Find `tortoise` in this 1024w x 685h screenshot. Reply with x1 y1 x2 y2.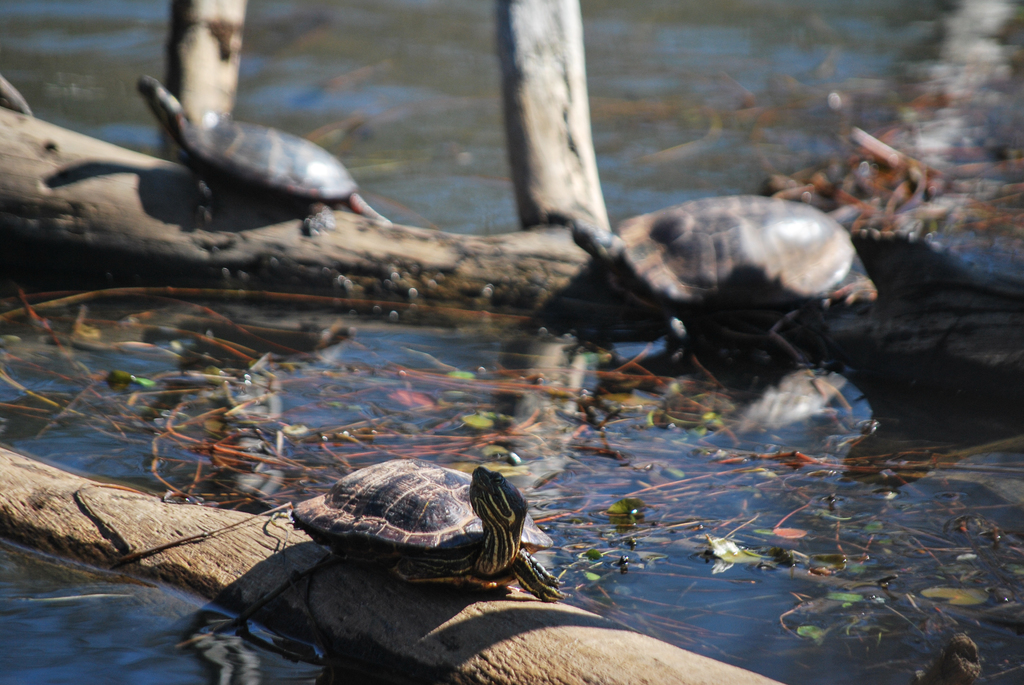
140 72 391 233.
